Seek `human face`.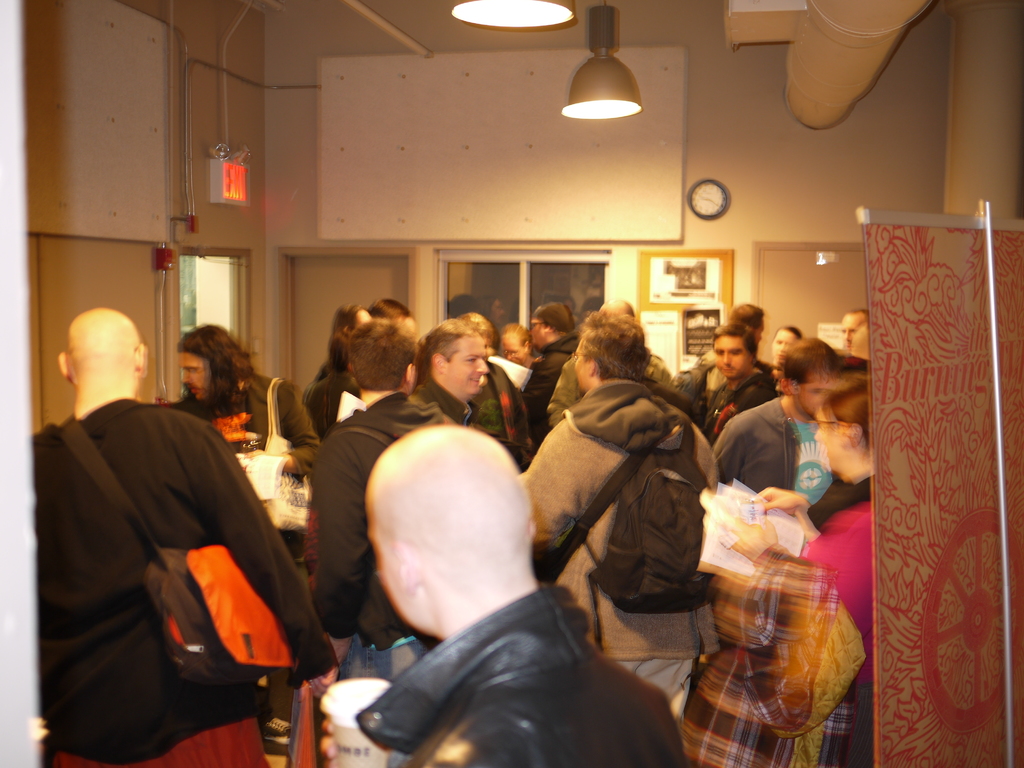
l=503, t=335, r=529, b=365.
